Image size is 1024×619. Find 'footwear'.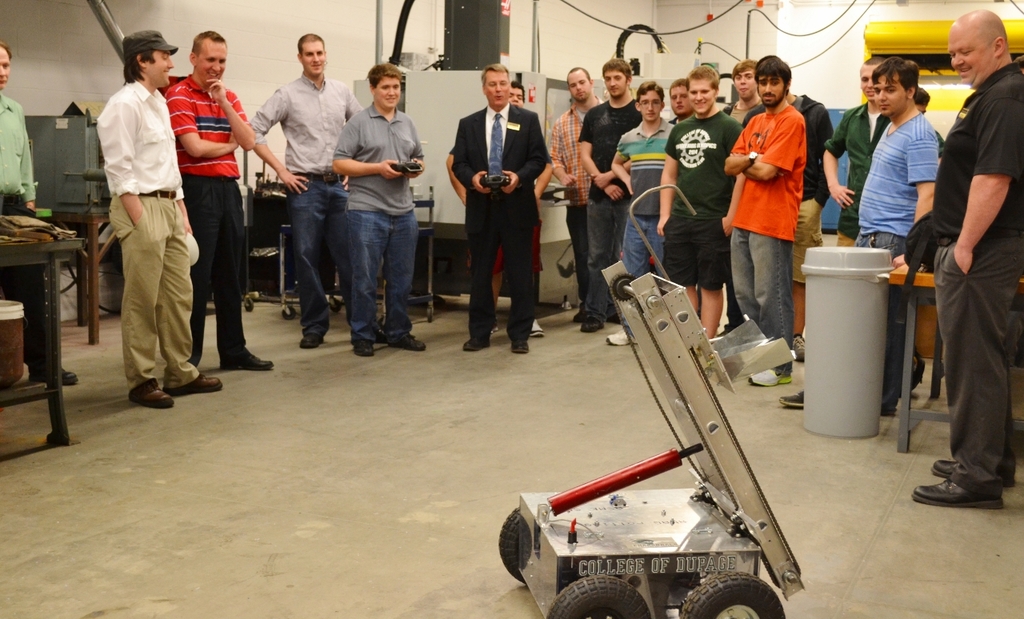
[385,333,427,355].
